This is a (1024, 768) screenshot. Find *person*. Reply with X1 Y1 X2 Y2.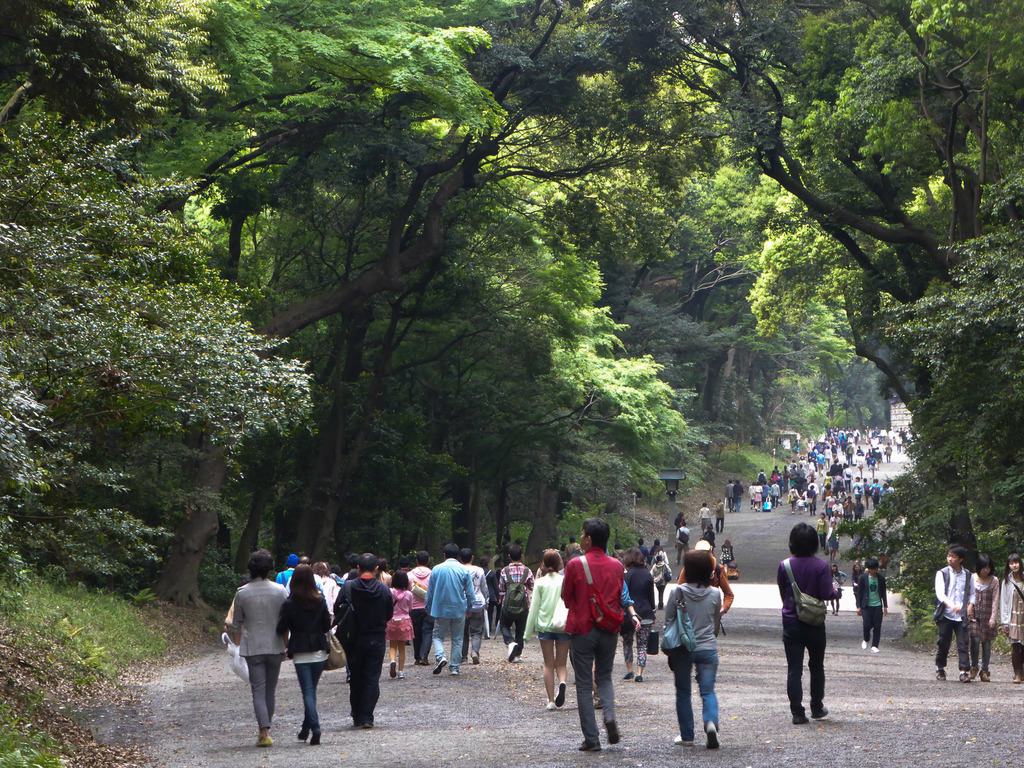
996 549 1023 682.
